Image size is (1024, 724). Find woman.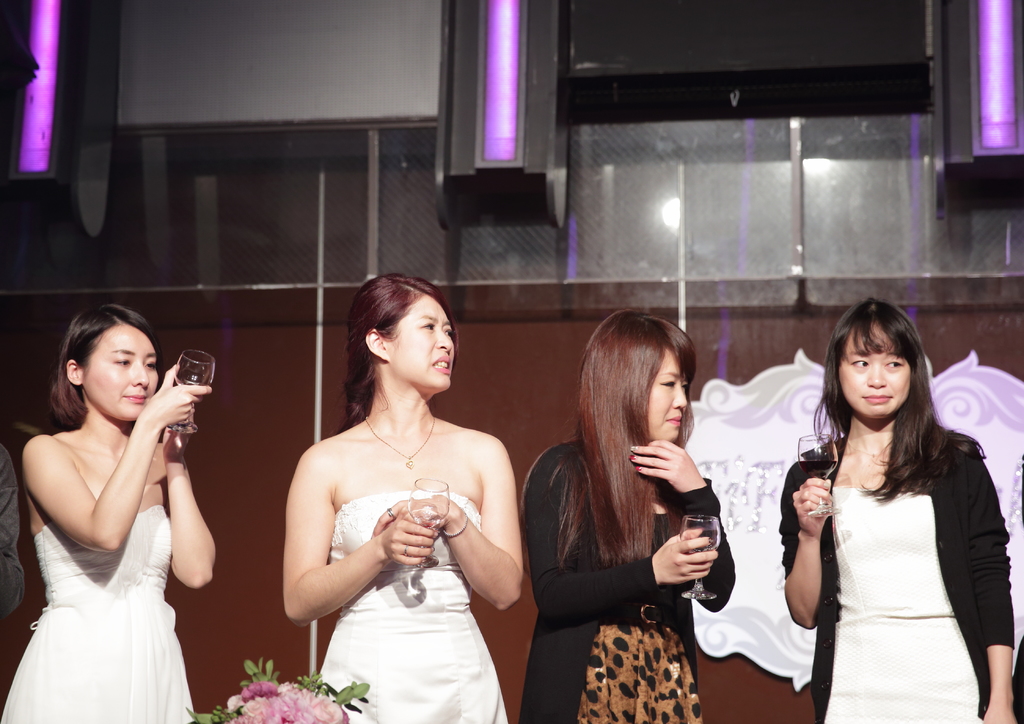
locate(781, 300, 1023, 723).
